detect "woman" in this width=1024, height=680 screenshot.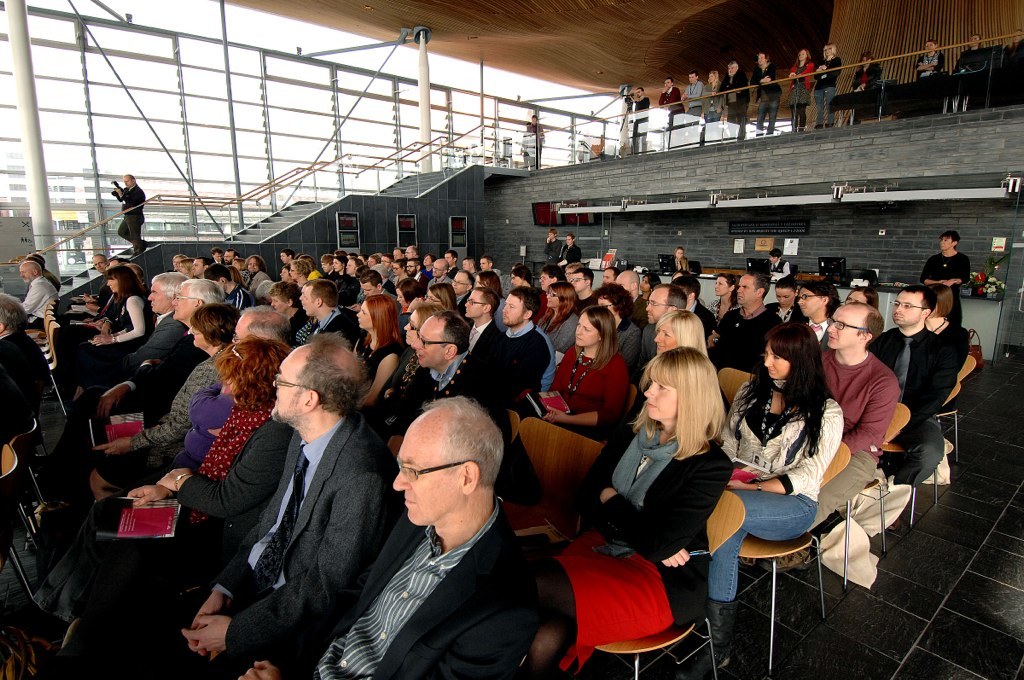
Detection: 75 265 150 367.
